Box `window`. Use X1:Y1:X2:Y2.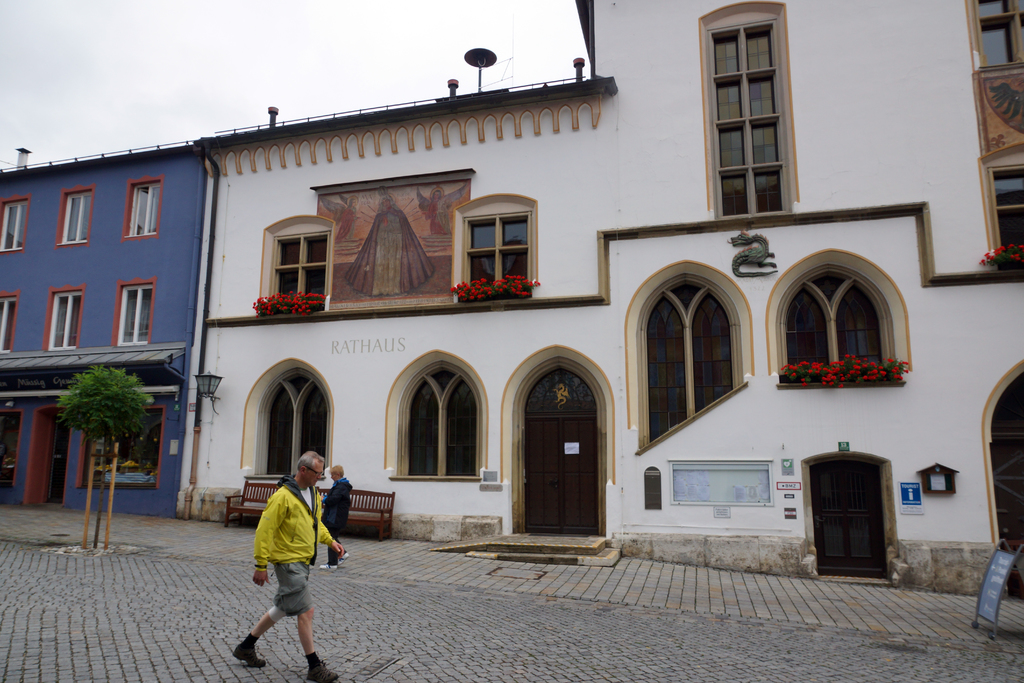
439:194:536:299.
